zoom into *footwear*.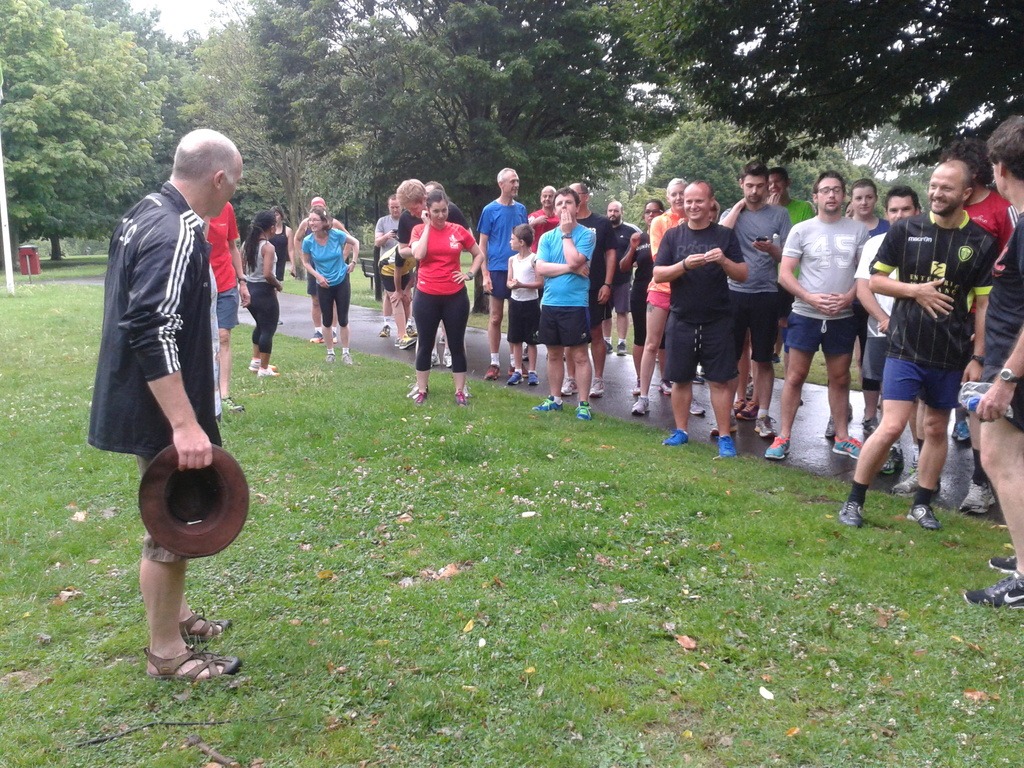
Zoom target: box(396, 331, 416, 348).
